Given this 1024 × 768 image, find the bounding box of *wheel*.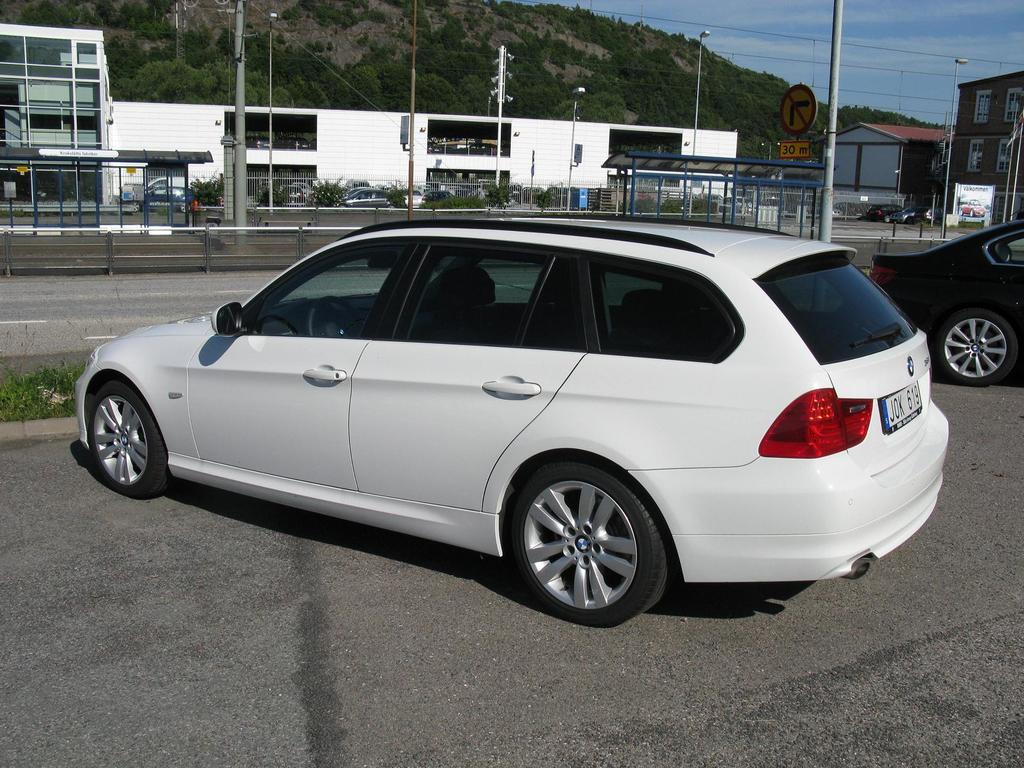
BBox(307, 295, 364, 337).
